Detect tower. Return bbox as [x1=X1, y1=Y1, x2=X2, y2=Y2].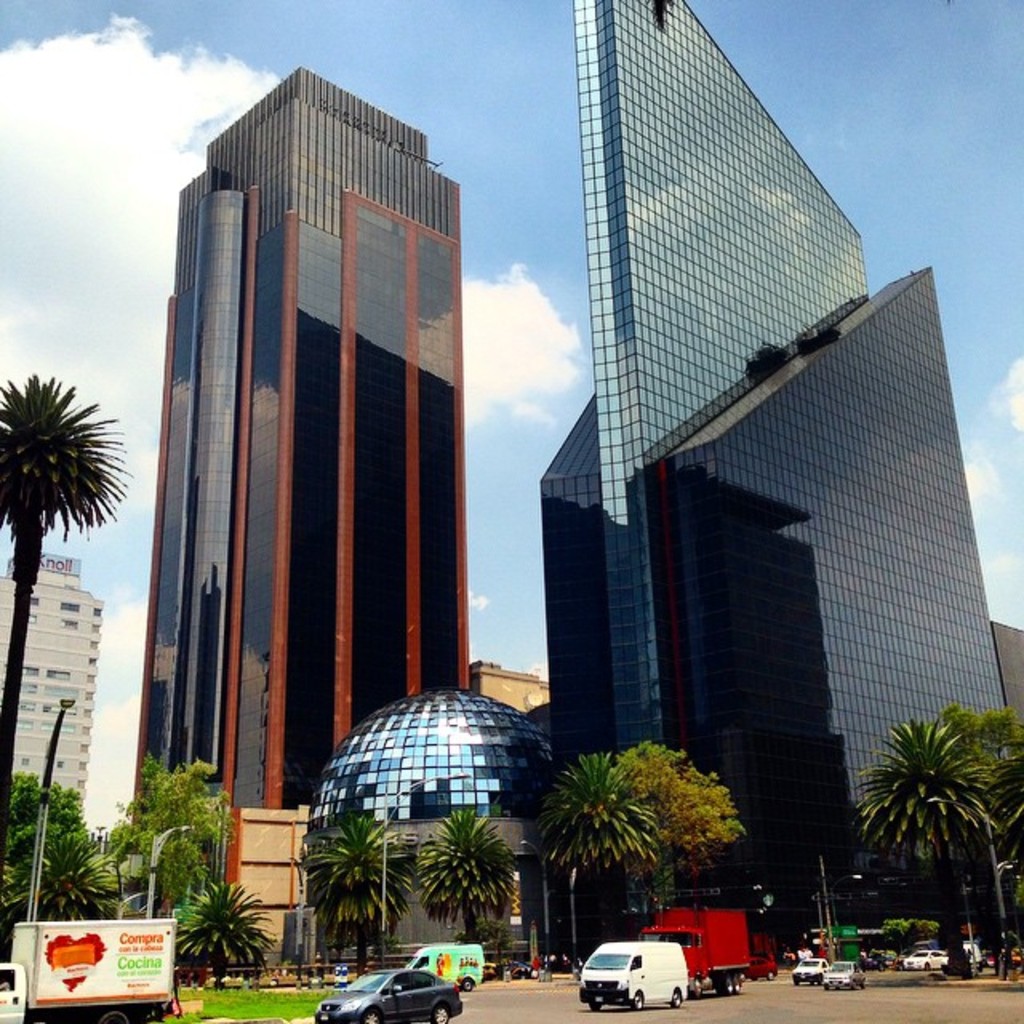
[x1=110, y1=32, x2=506, y2=862].
